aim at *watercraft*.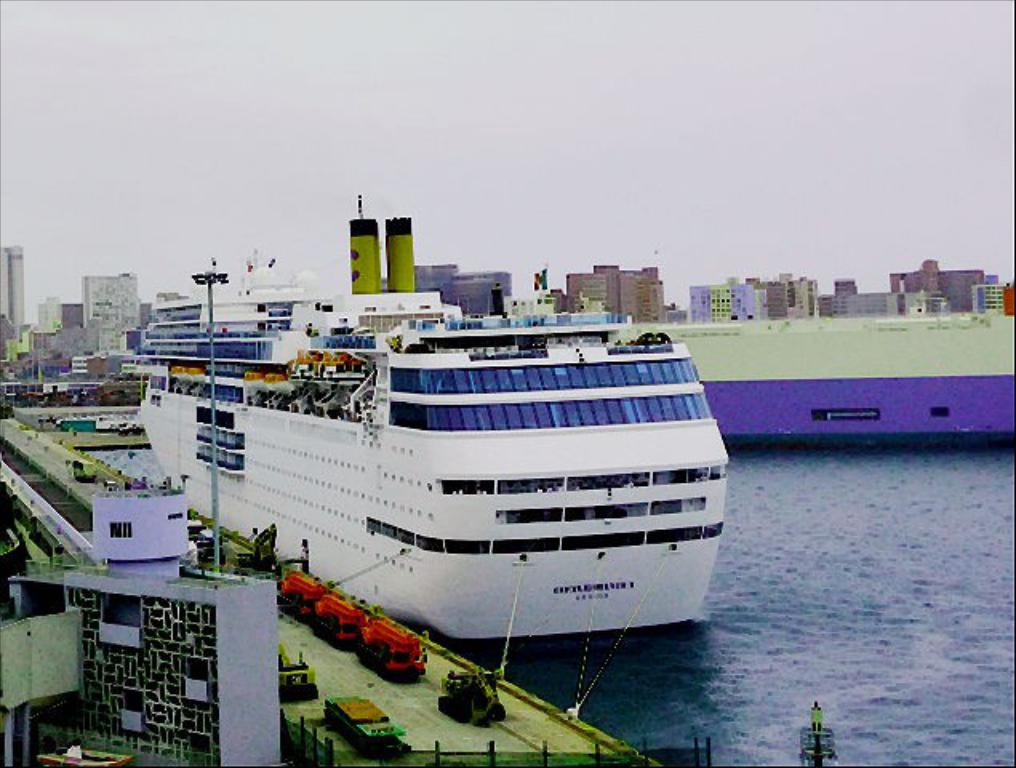
Aimed at [154, 230, 750, 672].
